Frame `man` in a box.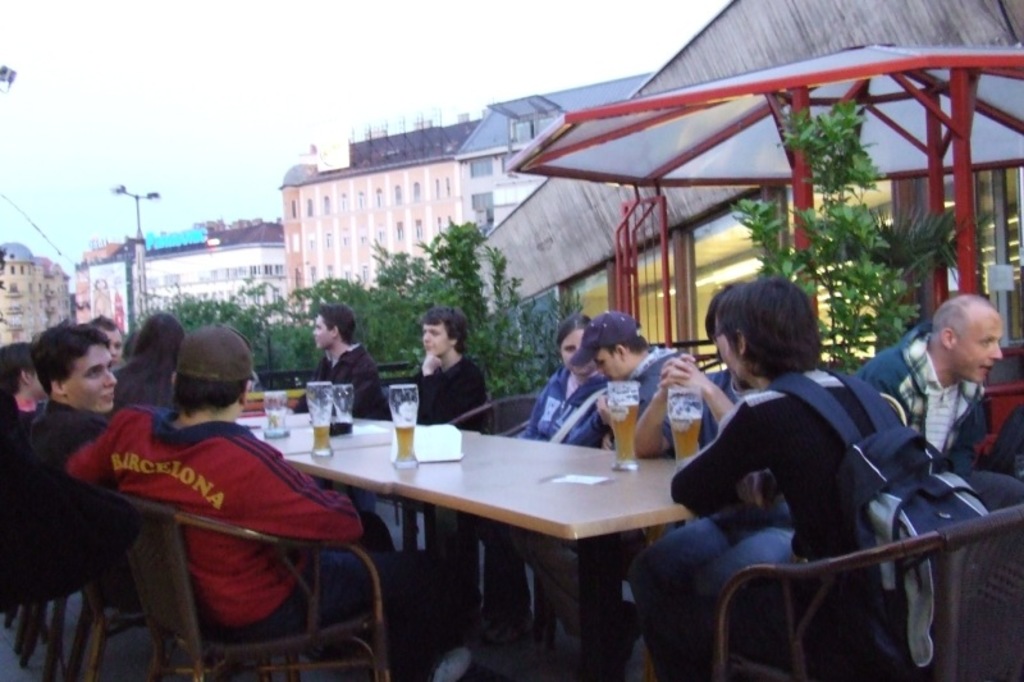
x1=0 y1=322 x2=104 y2=614.
